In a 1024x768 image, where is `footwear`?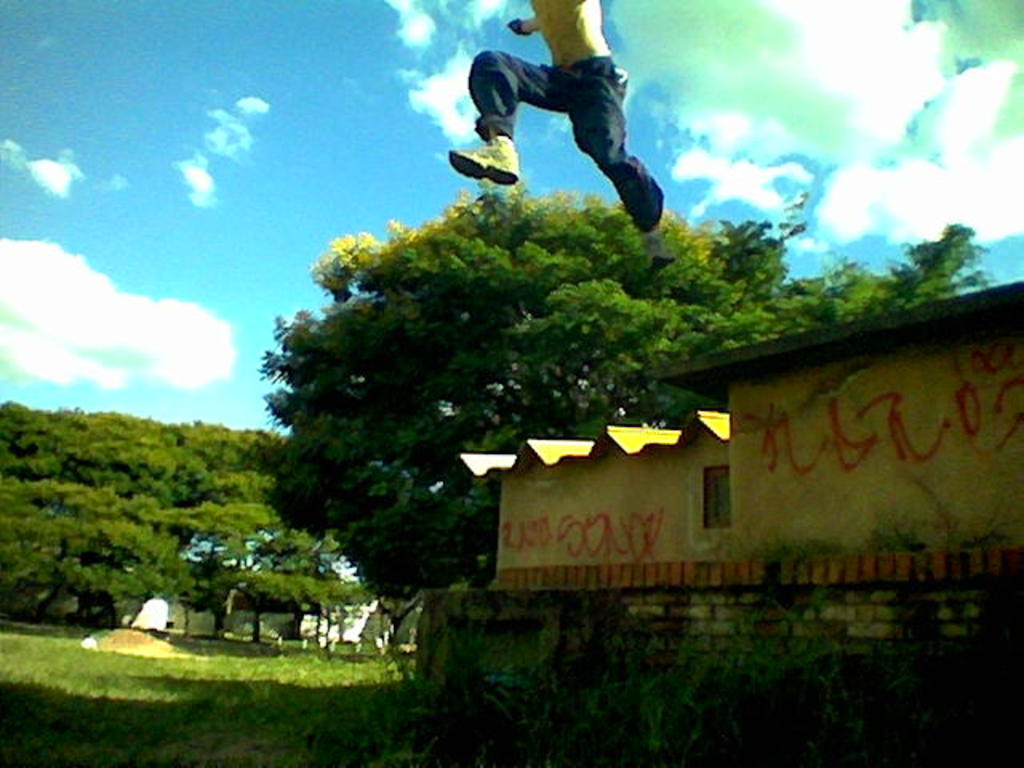
627/157/664/234.
